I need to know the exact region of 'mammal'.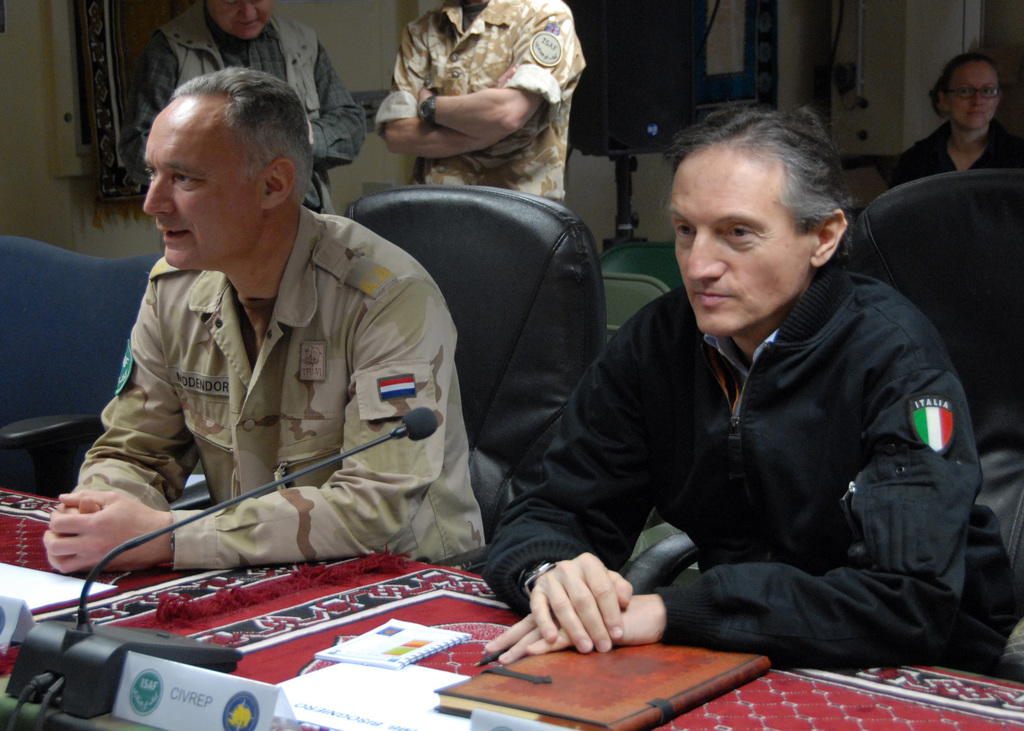
Region: left=451, top=131, right=993, bottom=691.
